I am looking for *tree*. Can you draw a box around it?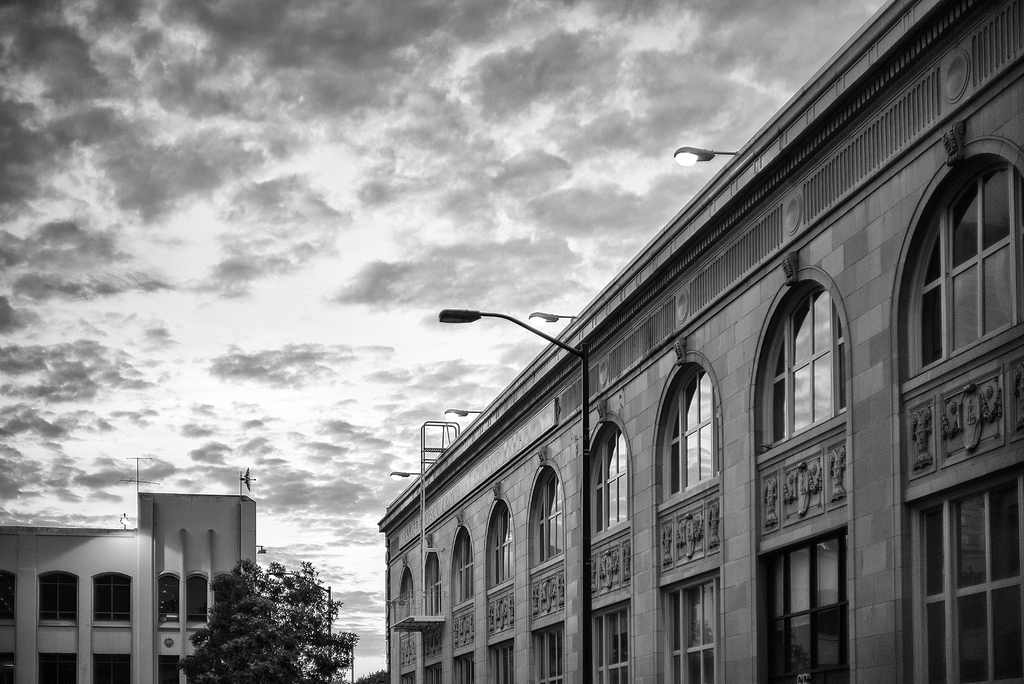
Sure, the bounding box is box=[177, 567, 360, 667].
